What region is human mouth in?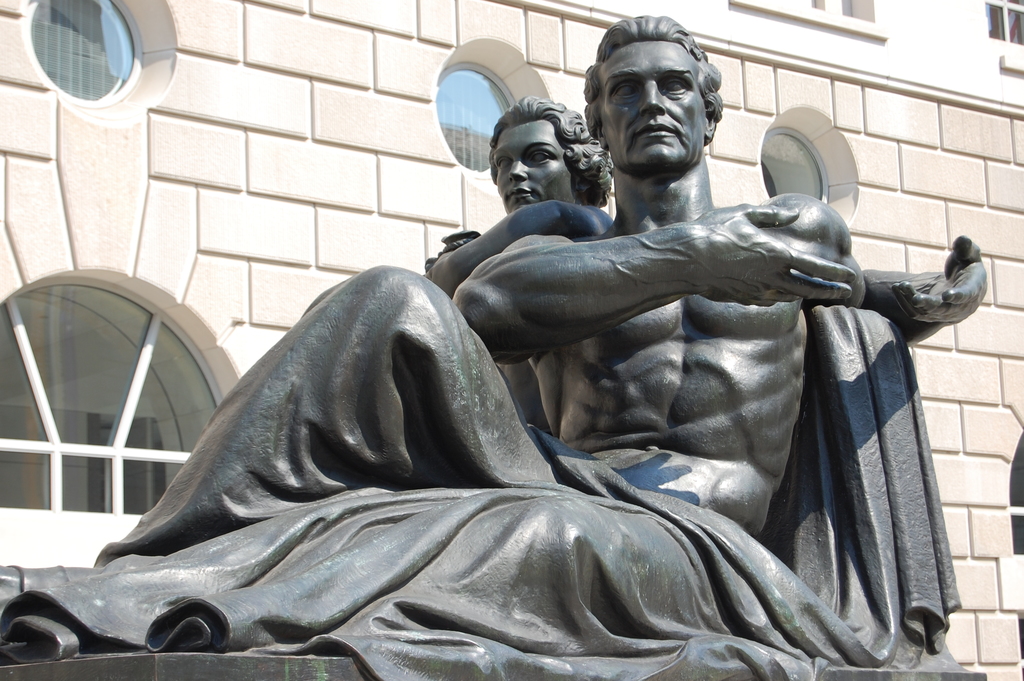
635,122,677,136.
